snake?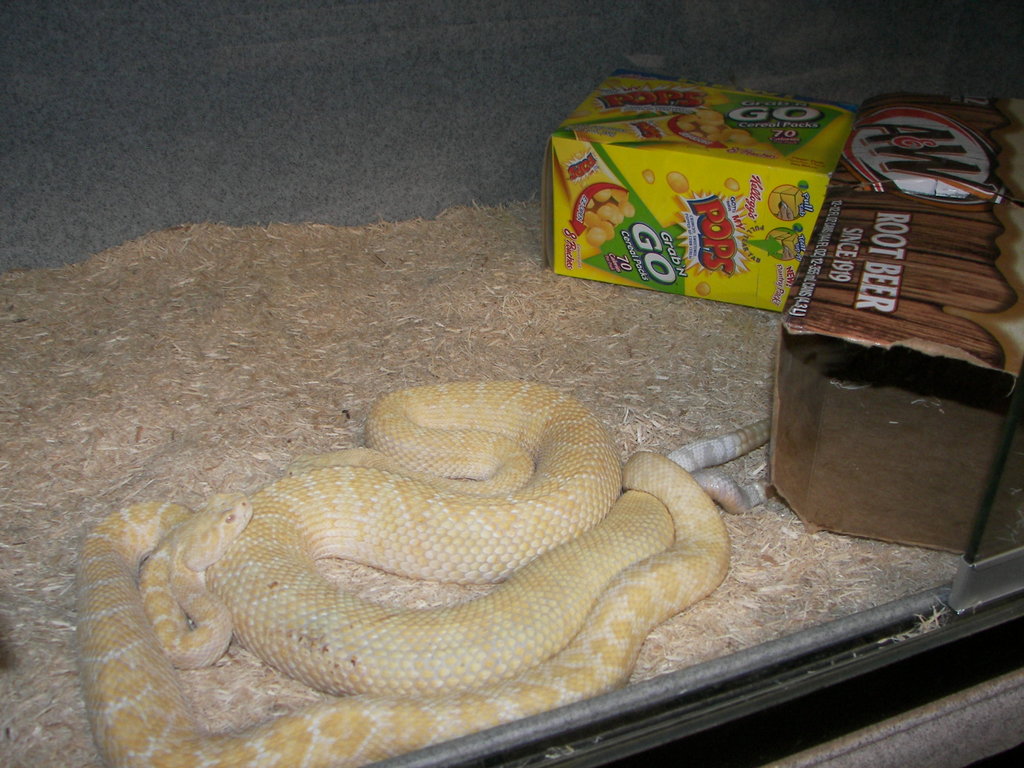
pyautogui.locateOnScreen(82, 371, 772, 767)
